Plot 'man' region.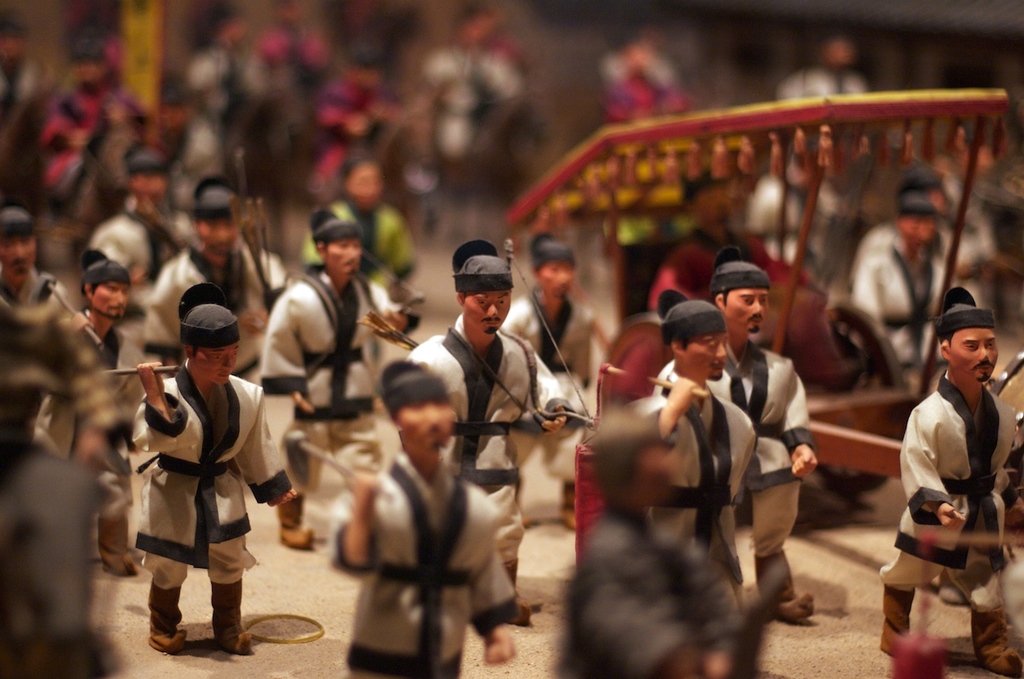
Plotted at l=94, t=142, r=194, b=278.
